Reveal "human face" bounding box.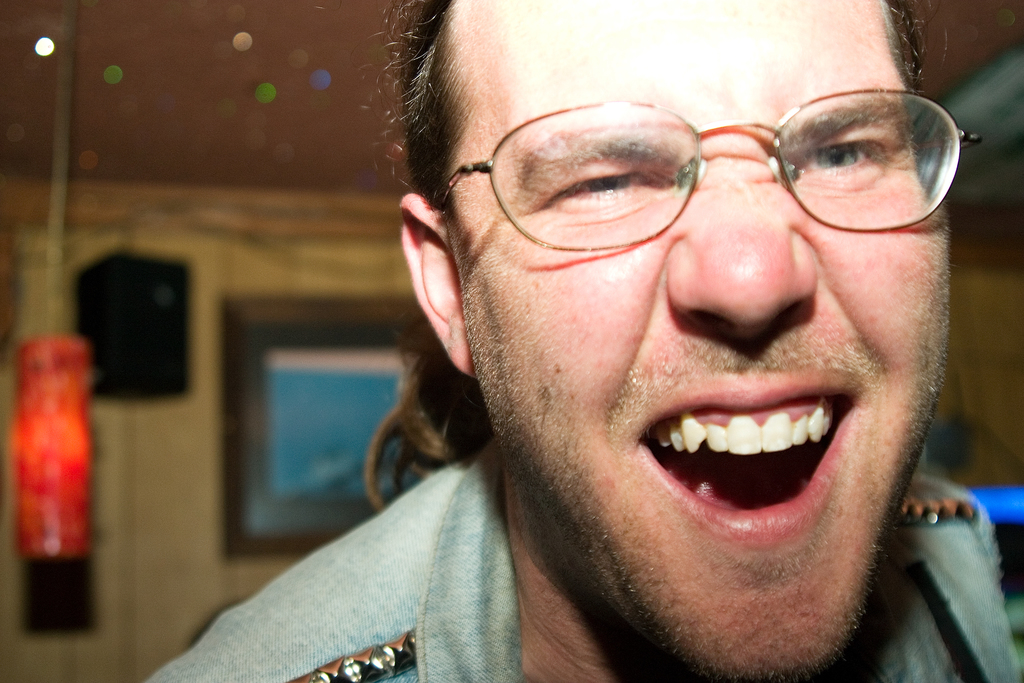
Revealed: select_region(440, 0, 947, 682).
